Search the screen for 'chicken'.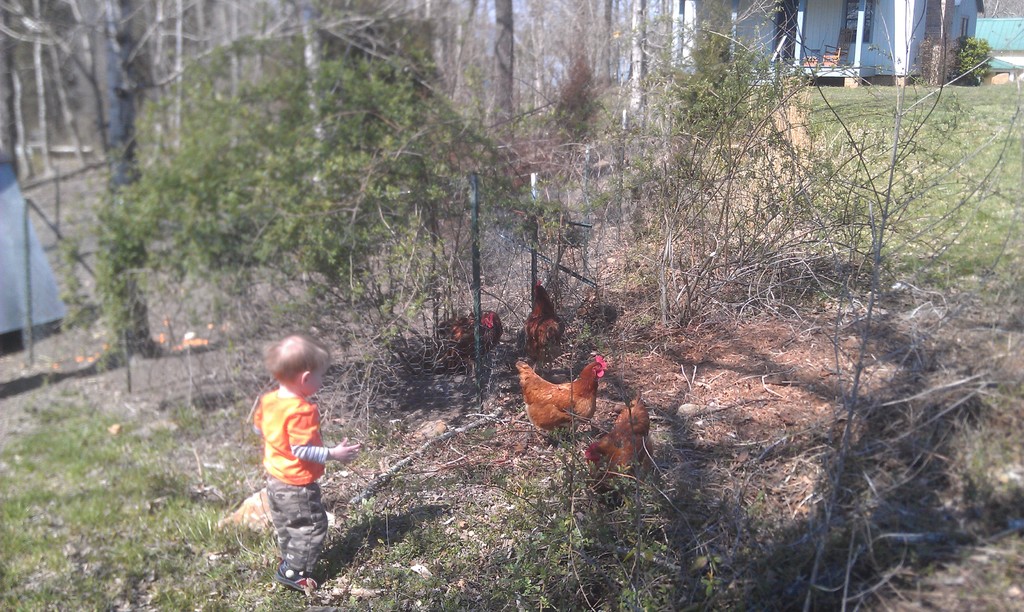
Found at [426, 309, 509, 364].
